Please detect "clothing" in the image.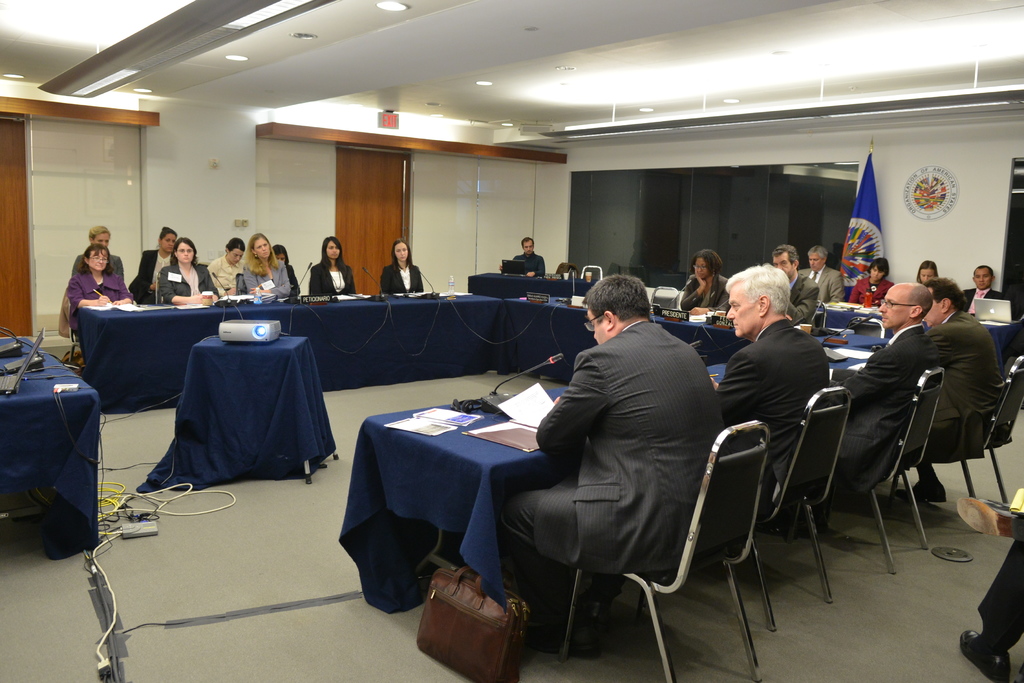
Rect(680, 270, 731, 315).
